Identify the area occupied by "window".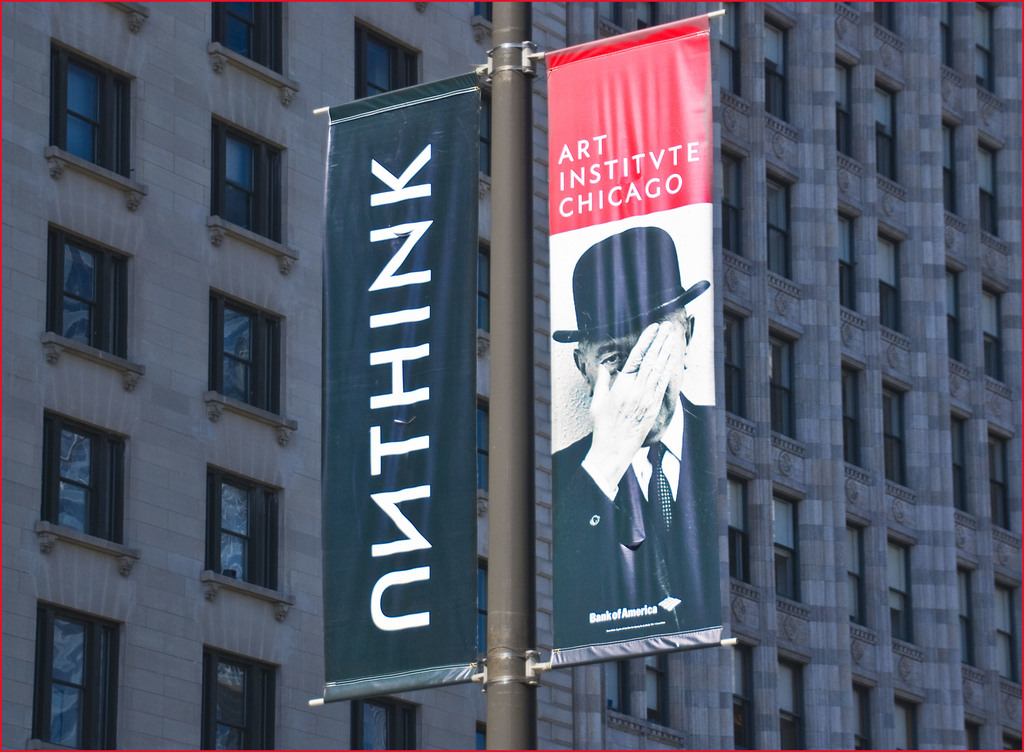
Area: Rect(959, 713, 986, 751).
